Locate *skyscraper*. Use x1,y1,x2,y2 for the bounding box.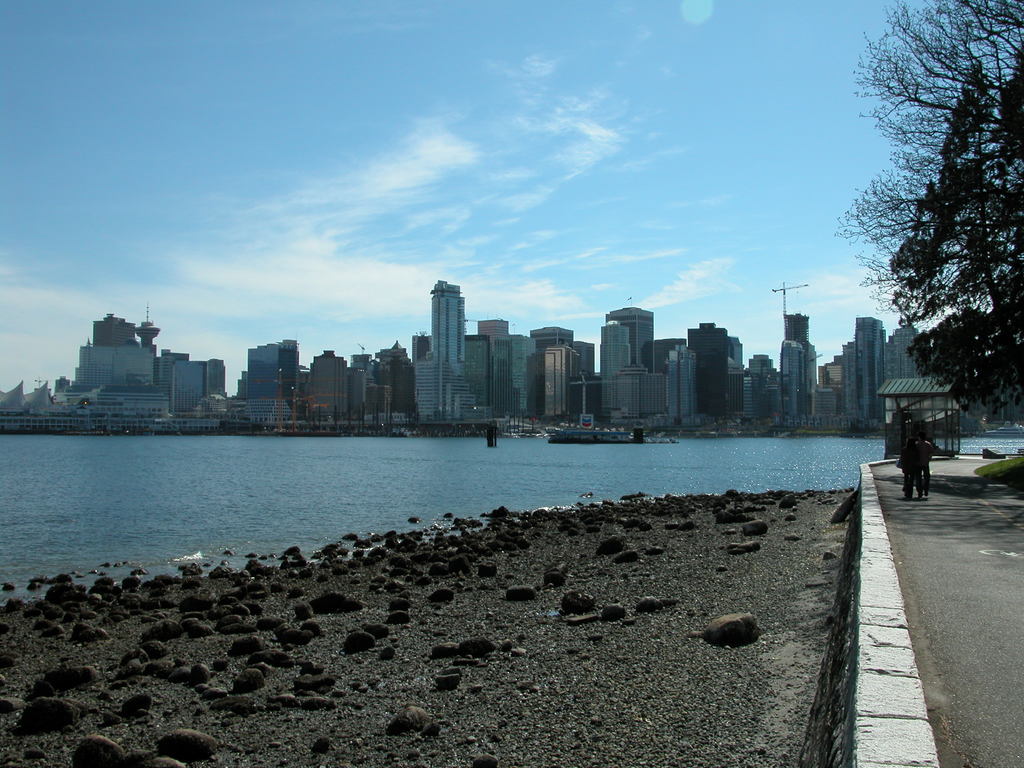
639,363,664,420.
